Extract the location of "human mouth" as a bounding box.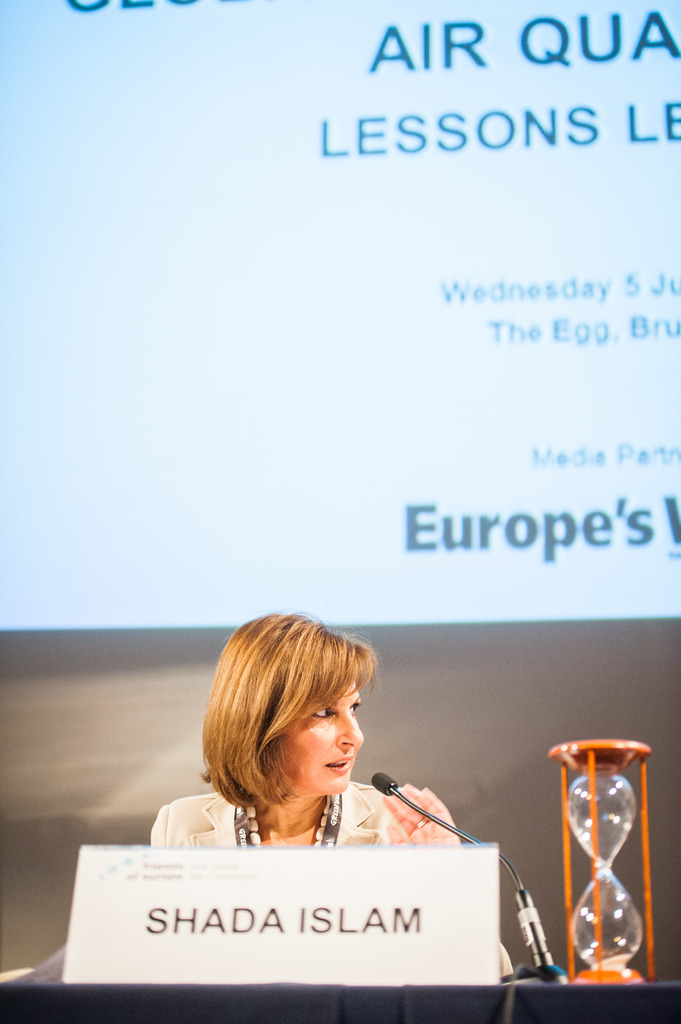
bbox=[328, 756, 354, 774].
